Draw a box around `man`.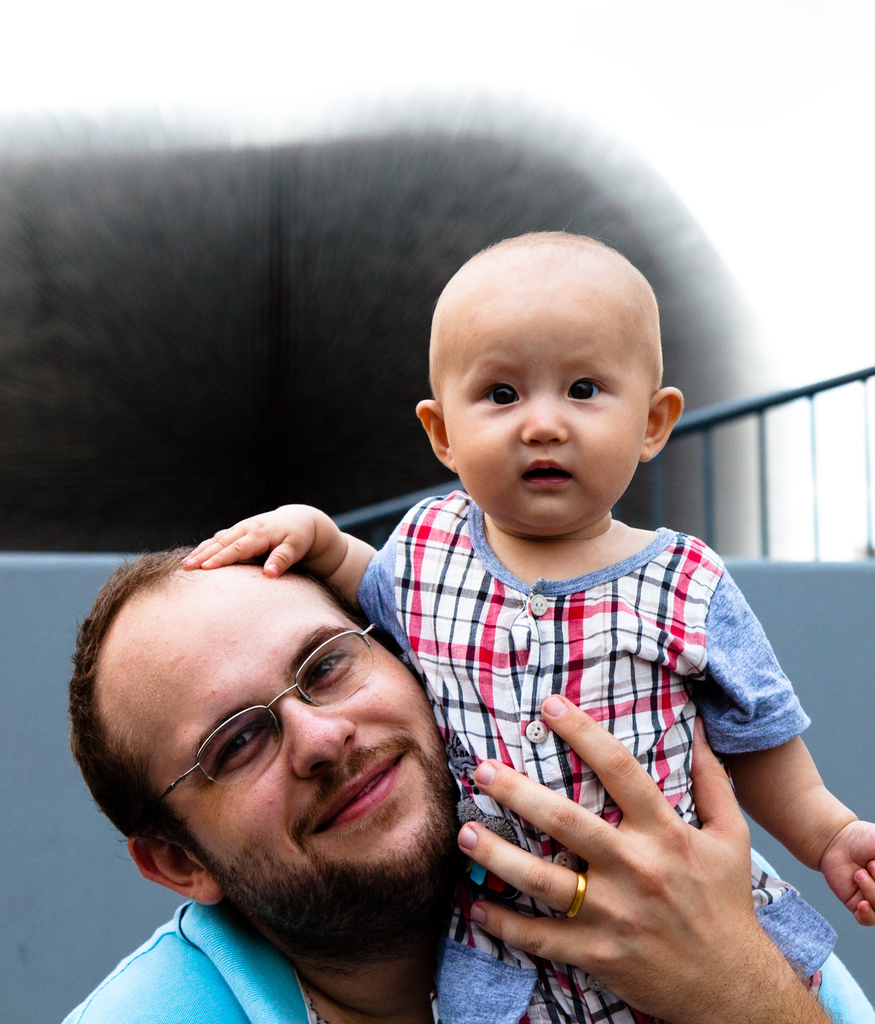
pyautogui.locateOnScreen(53, 549, 874, 1023).
